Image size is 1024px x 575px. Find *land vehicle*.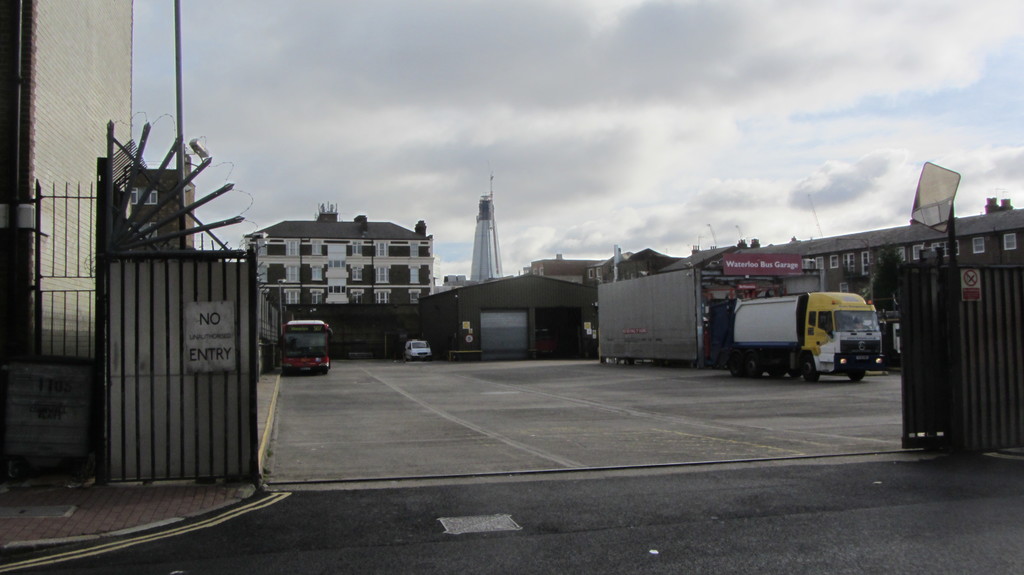
[708,281,903,377].
